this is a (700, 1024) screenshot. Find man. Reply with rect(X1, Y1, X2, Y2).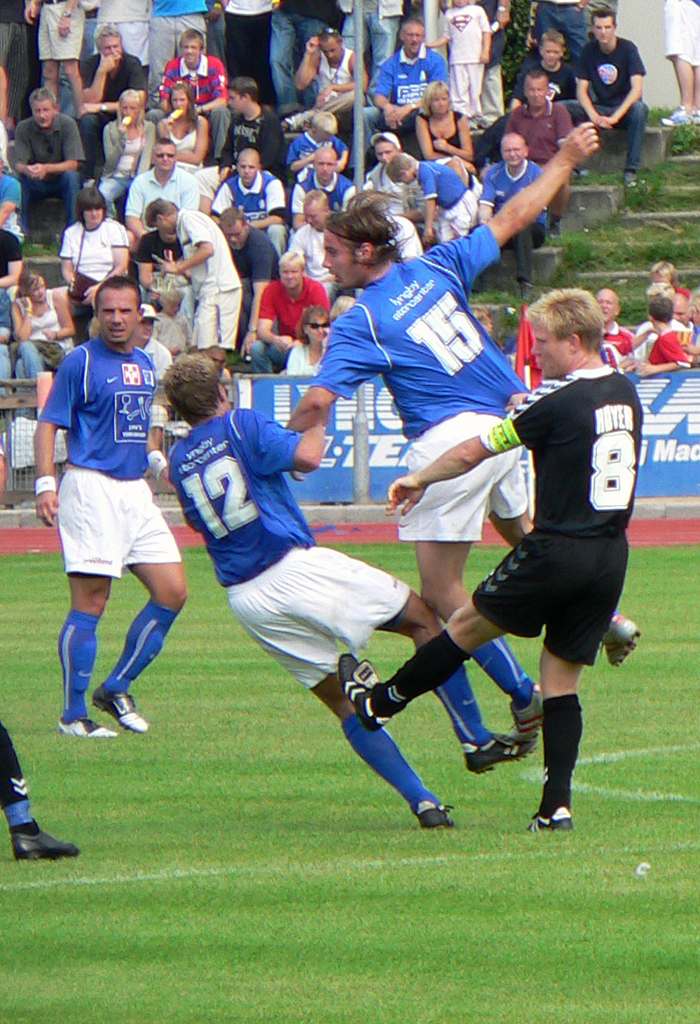
rect(157, 24, 237, 157).
